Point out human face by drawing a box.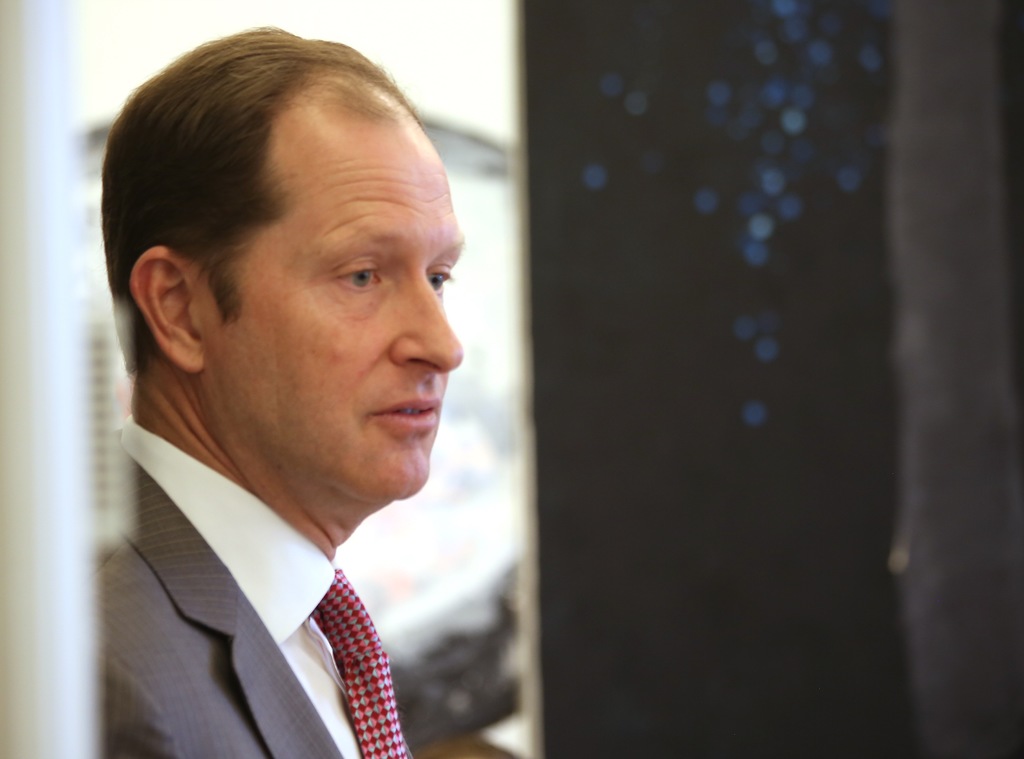
crop(204, 102, 467, 503).
